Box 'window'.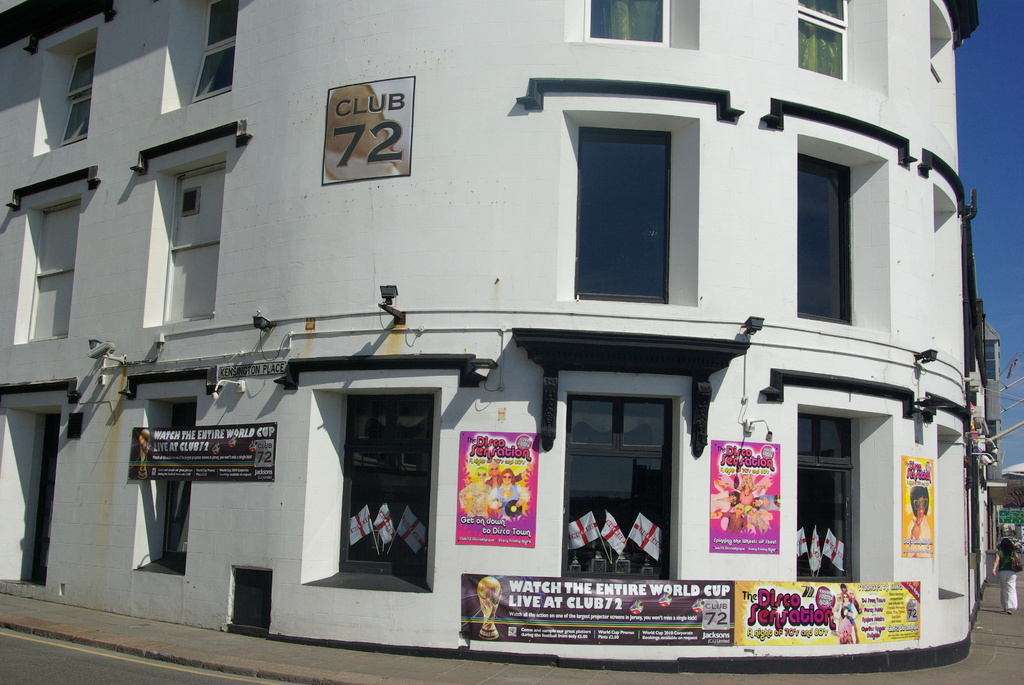
bbox=(328, 393, 460, 588).
